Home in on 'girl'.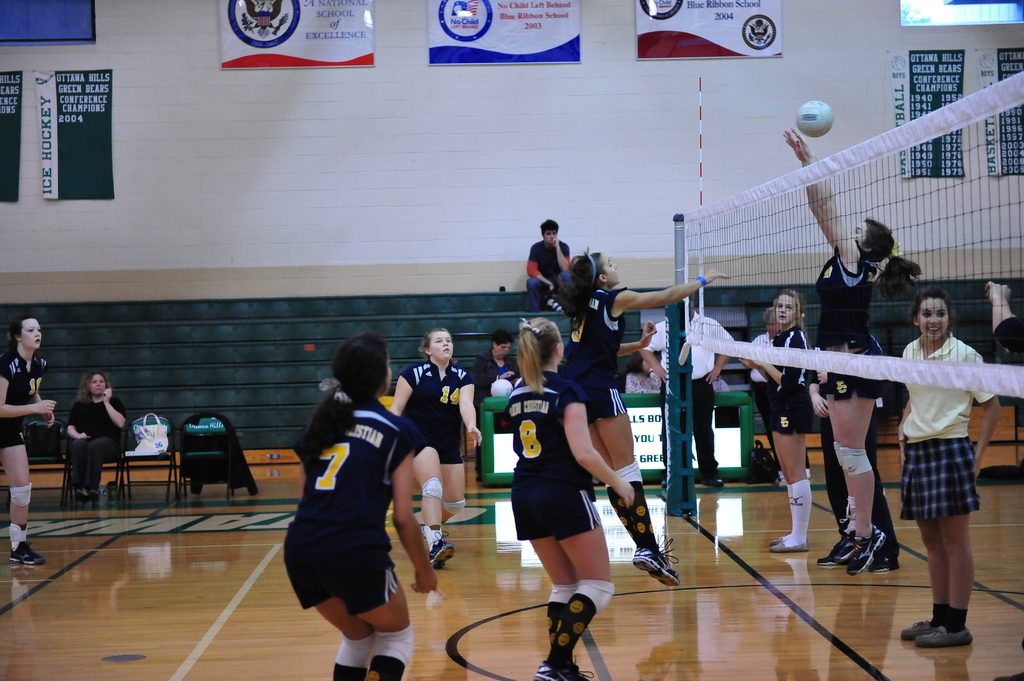
Homed in at crop(775, 120, 930, 573).
